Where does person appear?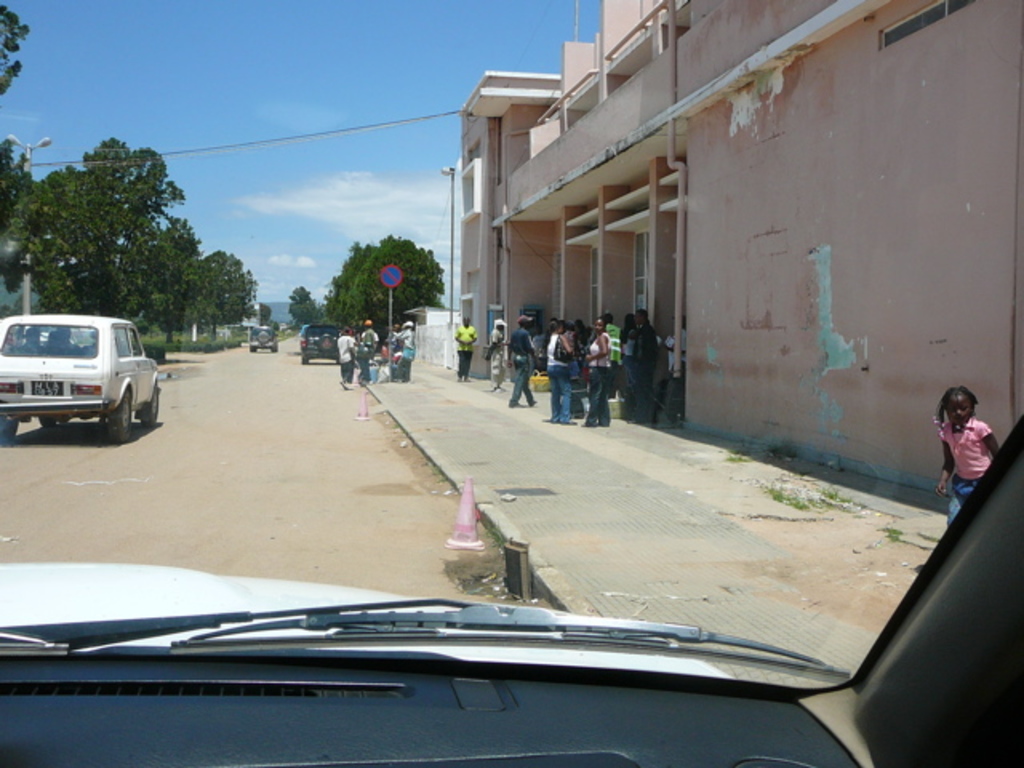
Appears at (left=453, top=315, right=469, bottom=384).
